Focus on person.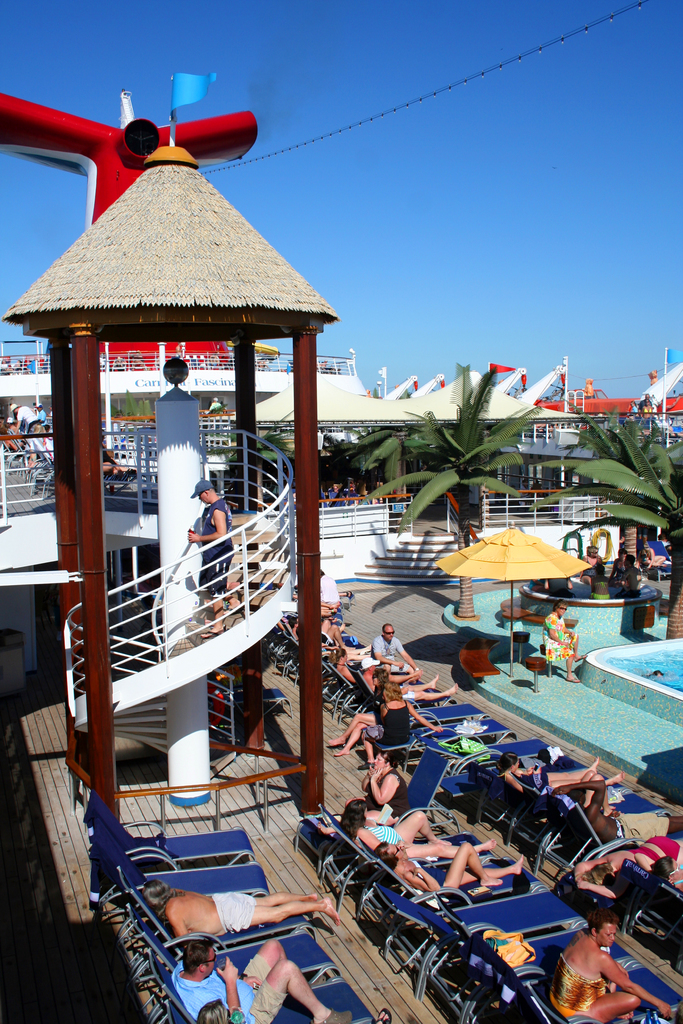
Focused at 605/548/642/598.
